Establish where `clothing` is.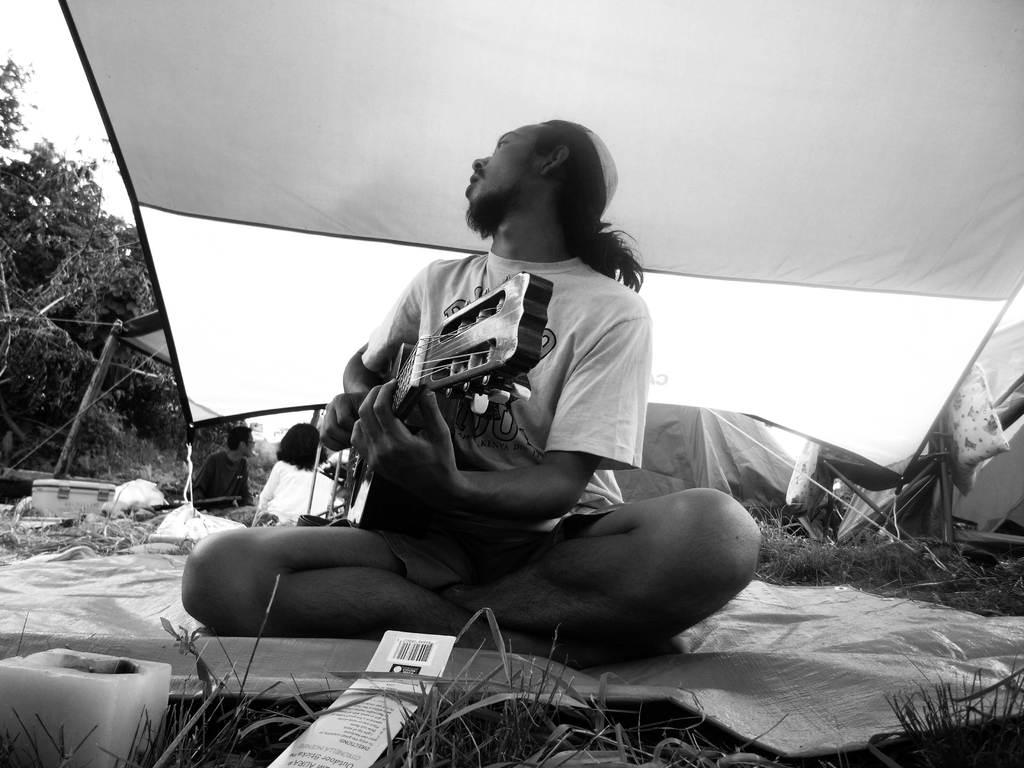
Established at [346,244,656,583].
